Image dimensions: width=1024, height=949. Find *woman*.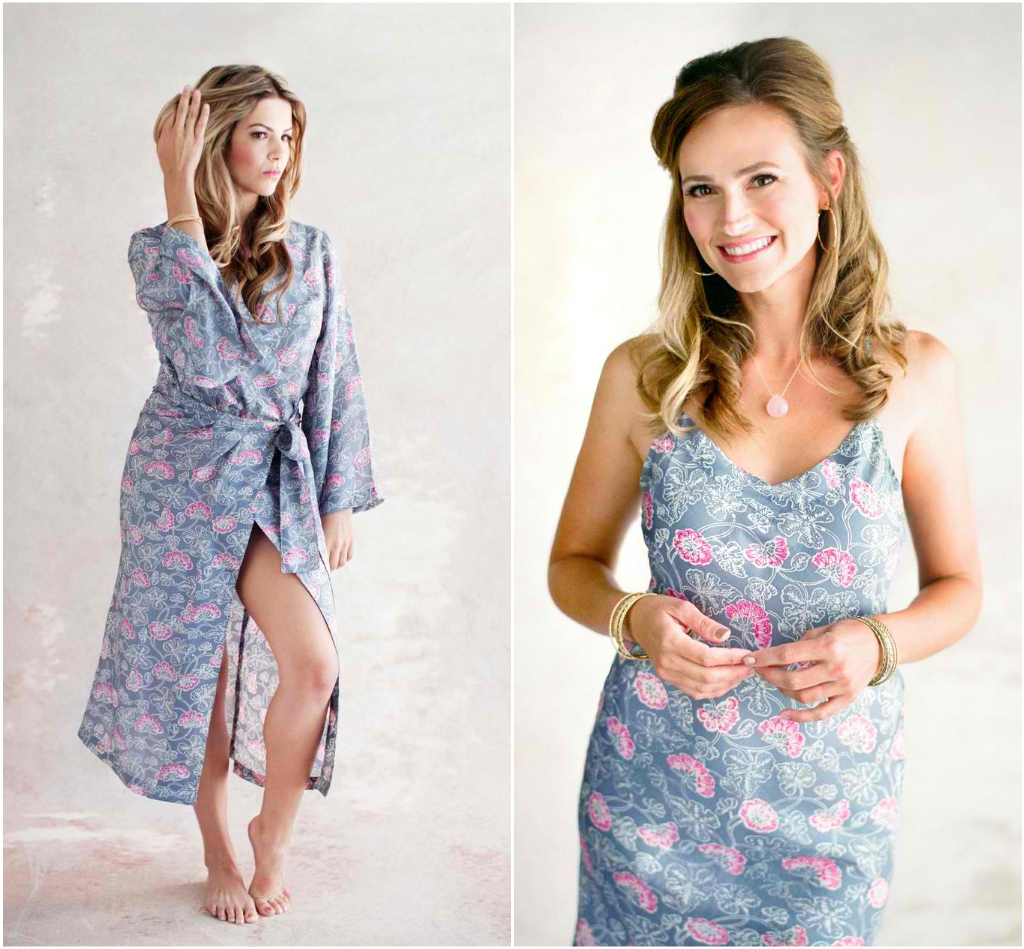
525, 13, 969, 948.
